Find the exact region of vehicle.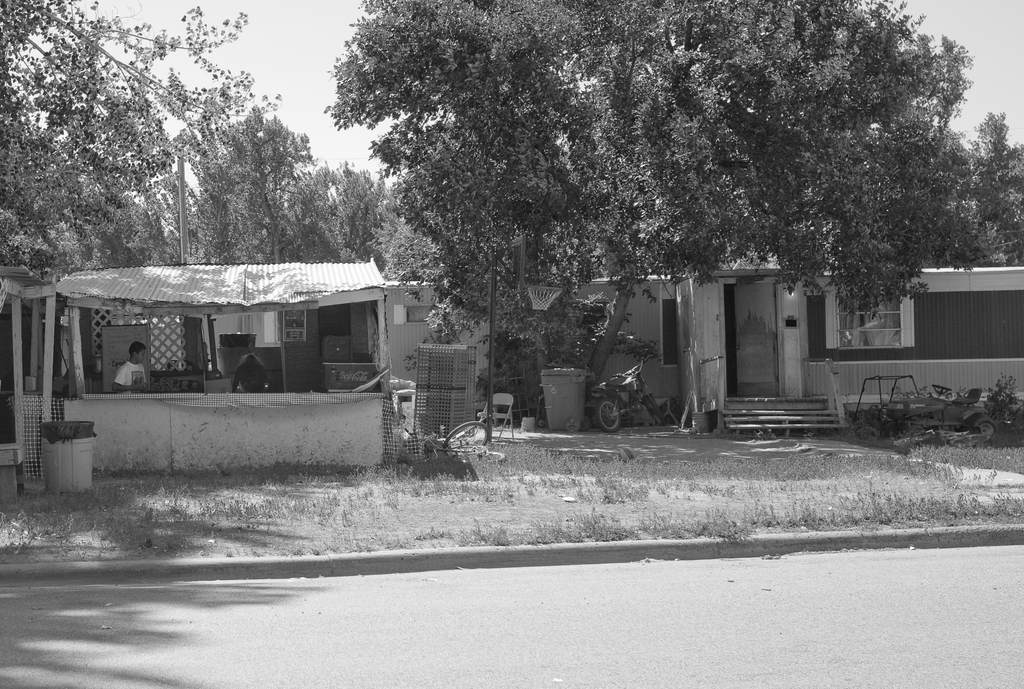
Exact region: locate(580, 360, 662, 429).
